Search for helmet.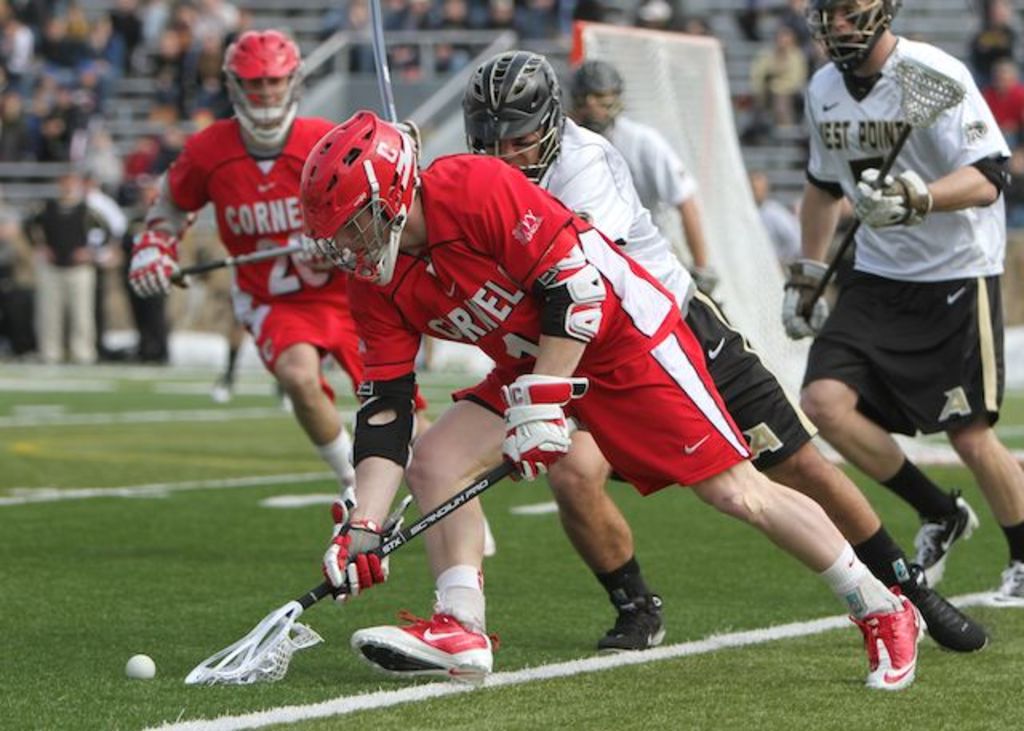
Found at locate(794, 0, 907, 74).
